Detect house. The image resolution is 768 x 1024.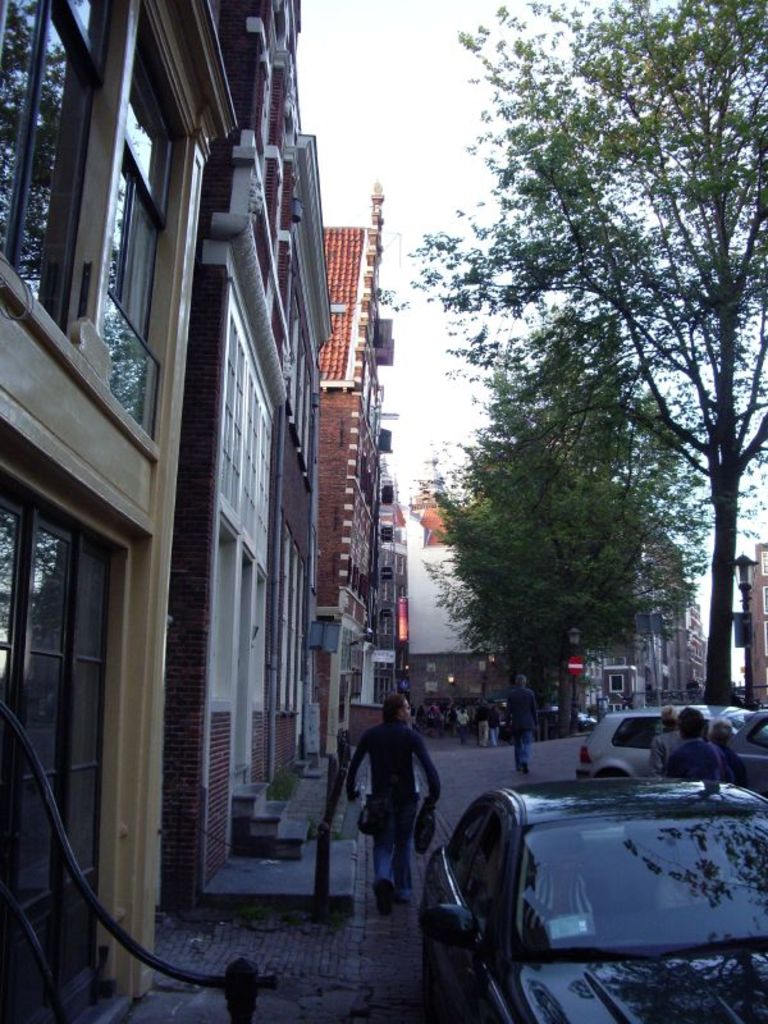
rect(150, 0, 362, 925).
